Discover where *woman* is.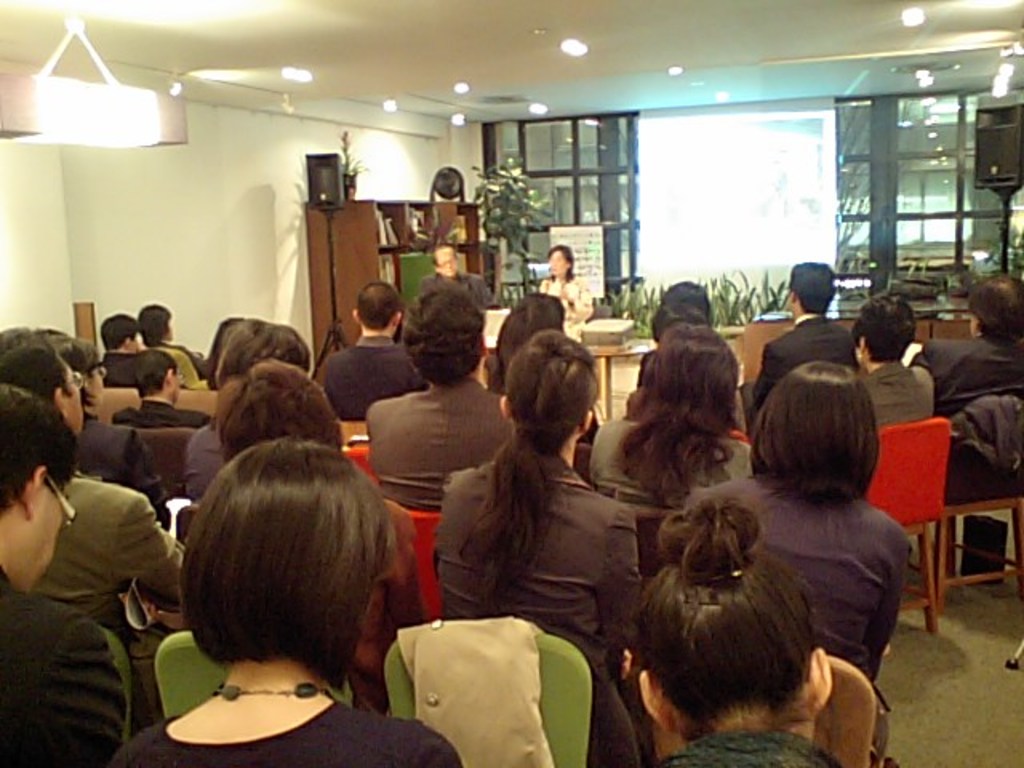
Discovered at BBox(112, 429, 458, 766).
